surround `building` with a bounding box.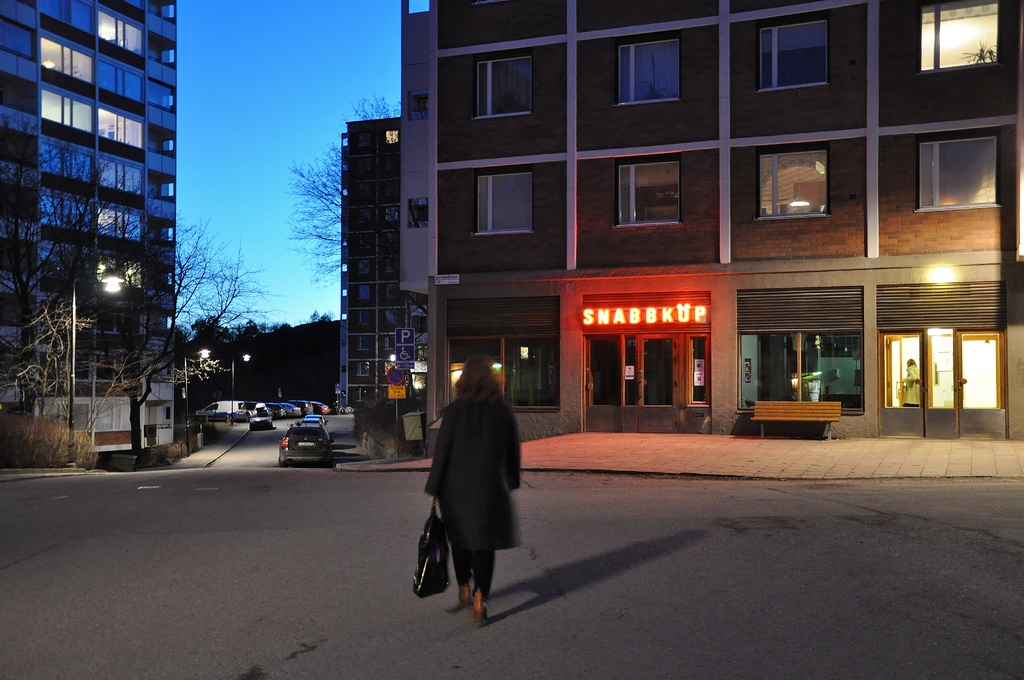
rect(2, 1, 180, 454).
